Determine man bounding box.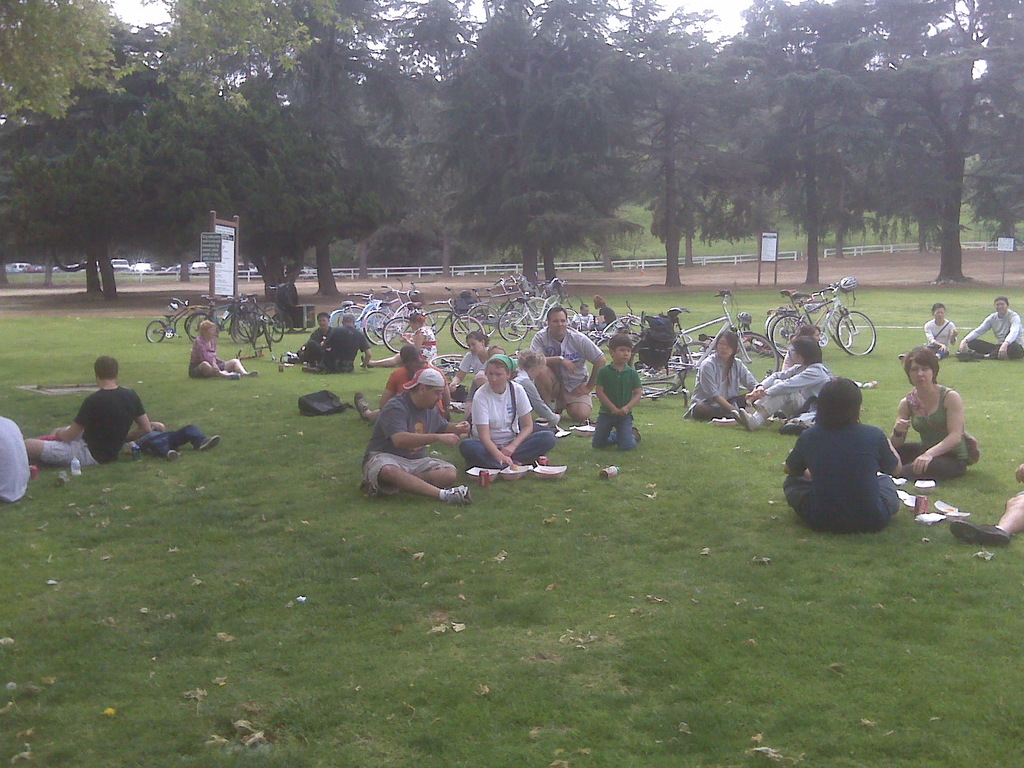
Determined: Rect(0, 415, 33, 502).
